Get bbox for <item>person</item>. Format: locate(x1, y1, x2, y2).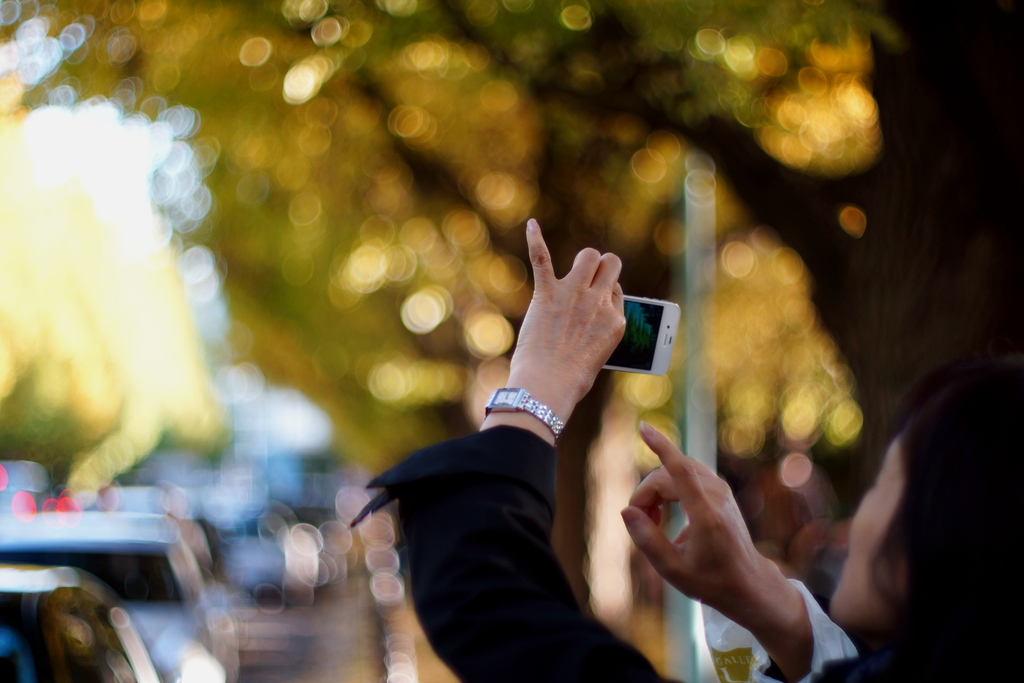
locate(365, 219, 1008, 682).
